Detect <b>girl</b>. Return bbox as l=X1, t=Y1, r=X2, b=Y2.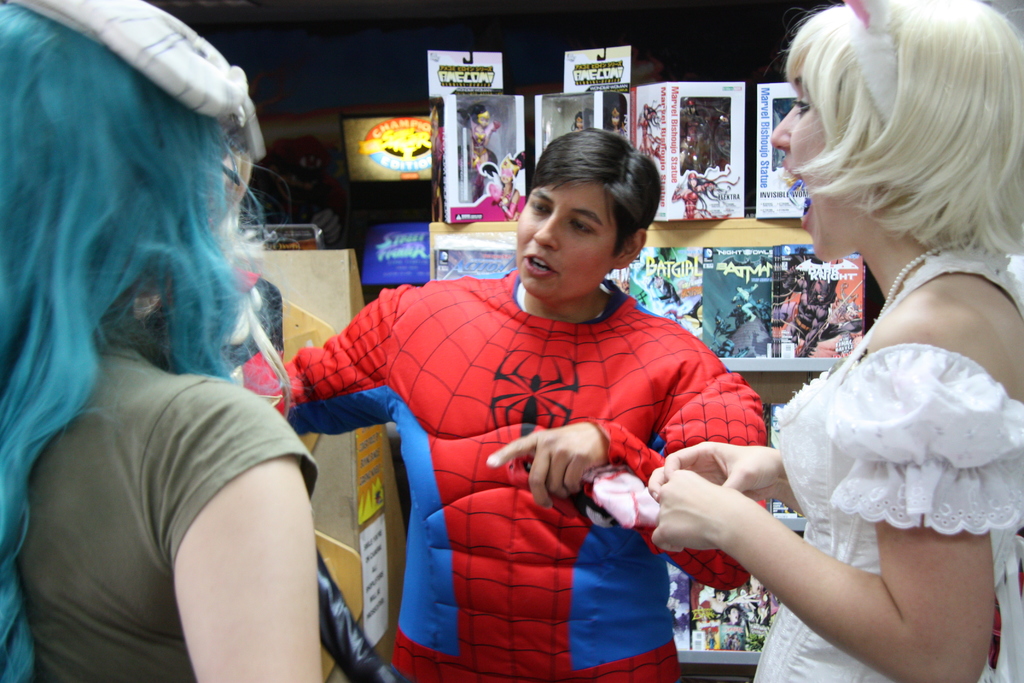
l=0, t=0, r=324, b=682.
